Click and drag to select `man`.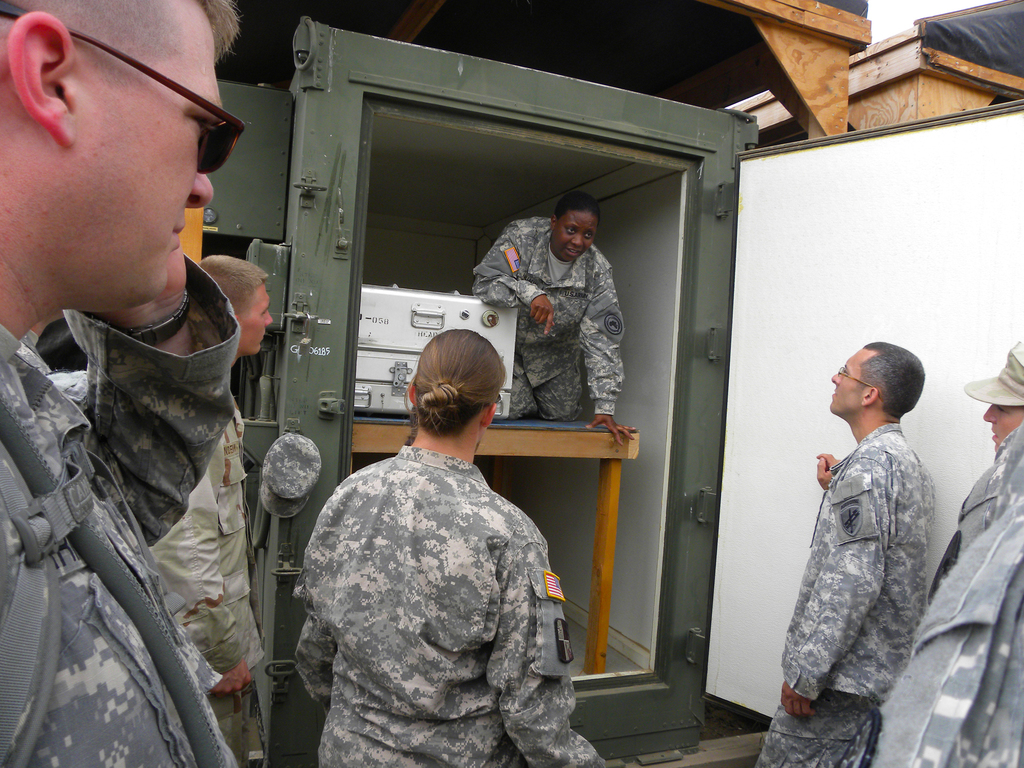
Selection: (772,316,965,757).
